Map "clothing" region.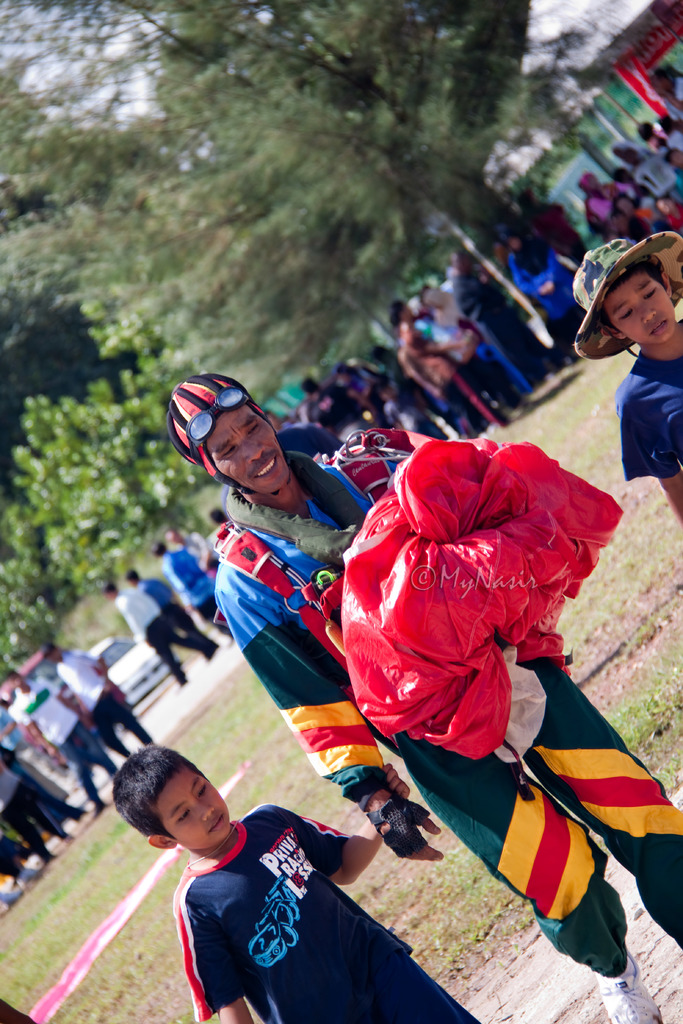
Mapped to crop(214, 428, 682, 973).
